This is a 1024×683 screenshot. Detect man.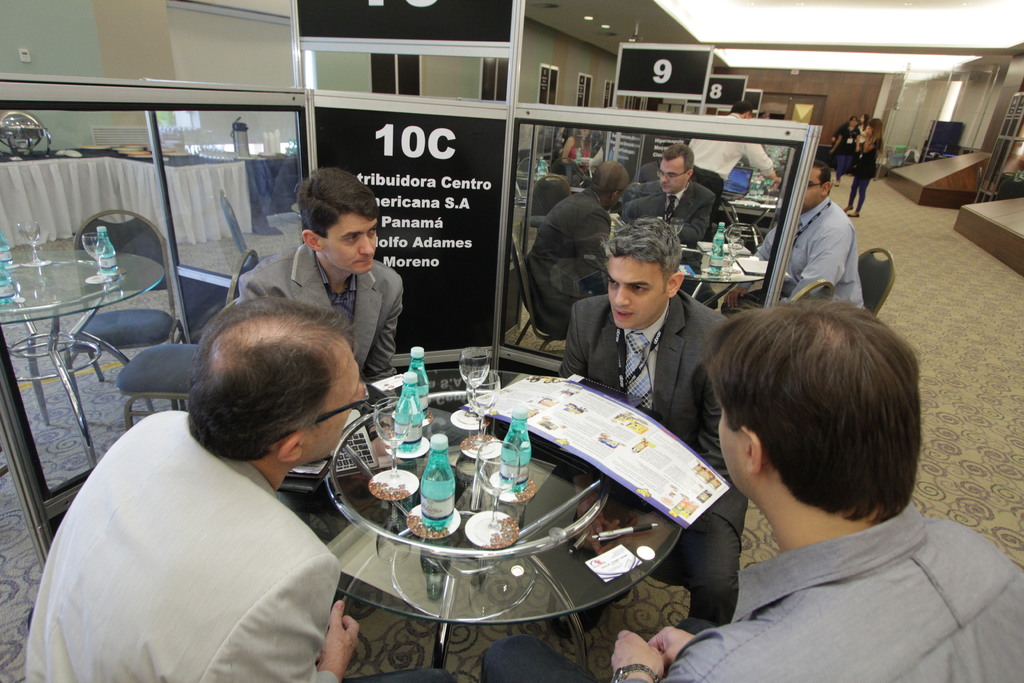
locate(609, 140, 716, 252).
